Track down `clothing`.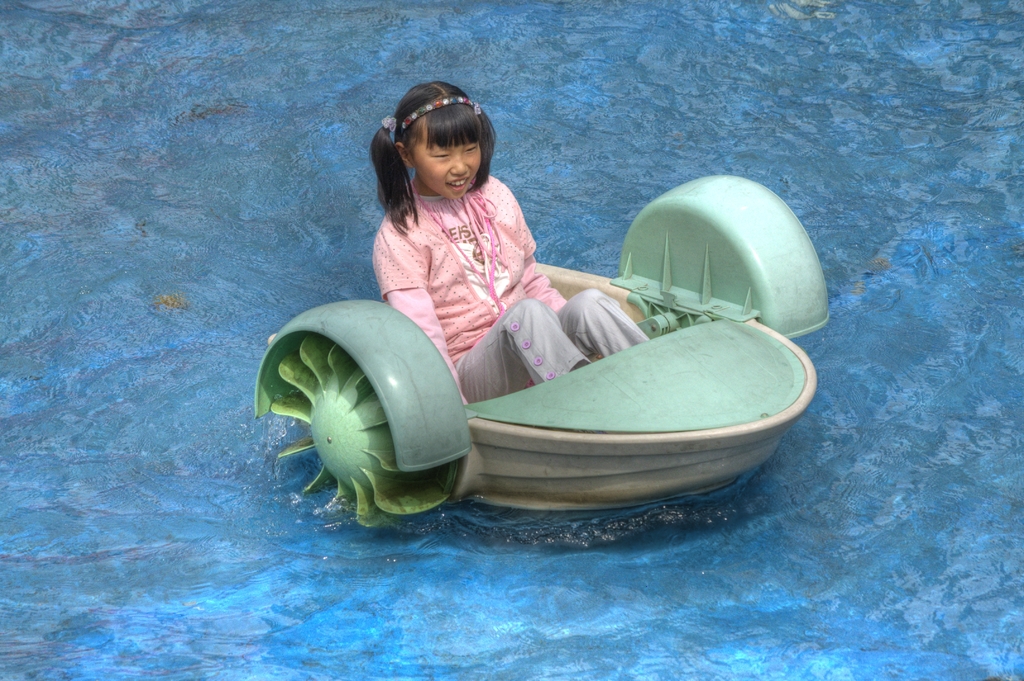
Tracked to <box>347,161,577,333</box>.
